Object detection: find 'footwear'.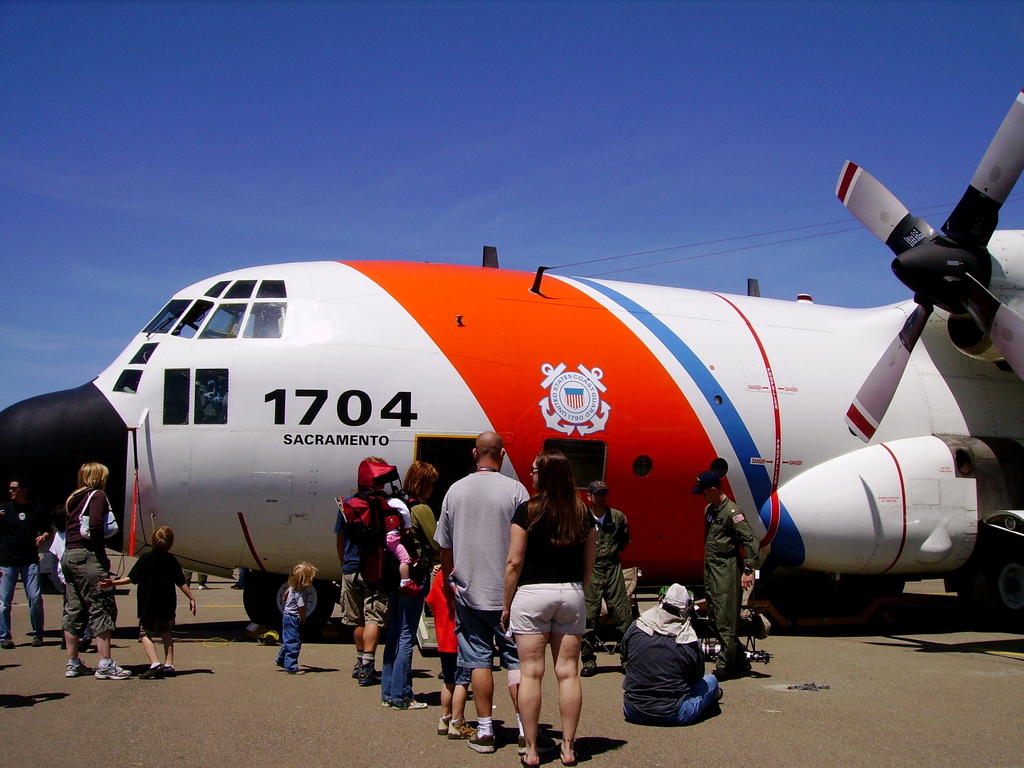
left=99, top=654, right=131, bottom=687.
